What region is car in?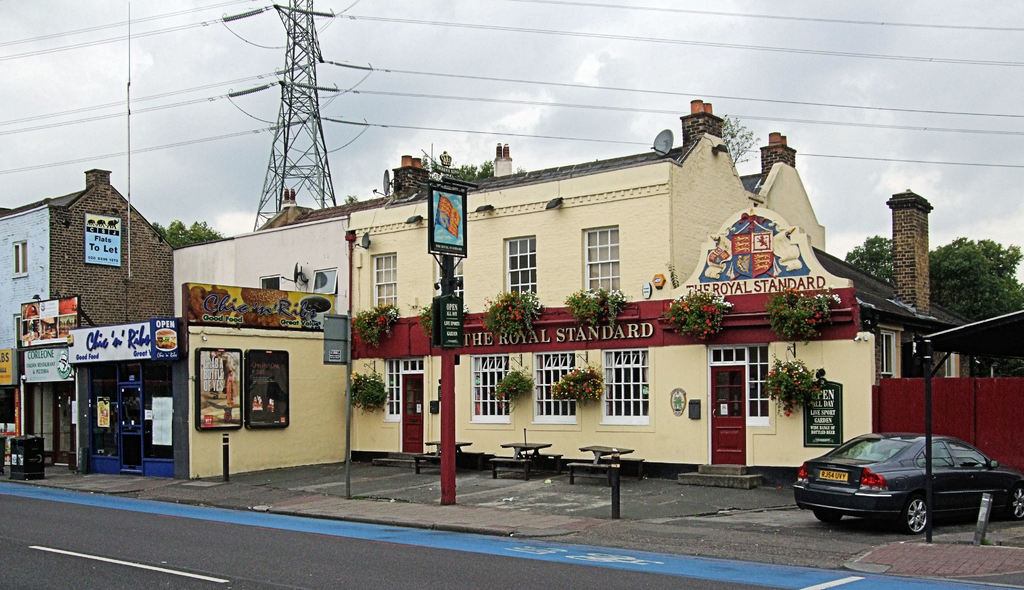
[left=795, top=424, right=1014, bottom=528].
